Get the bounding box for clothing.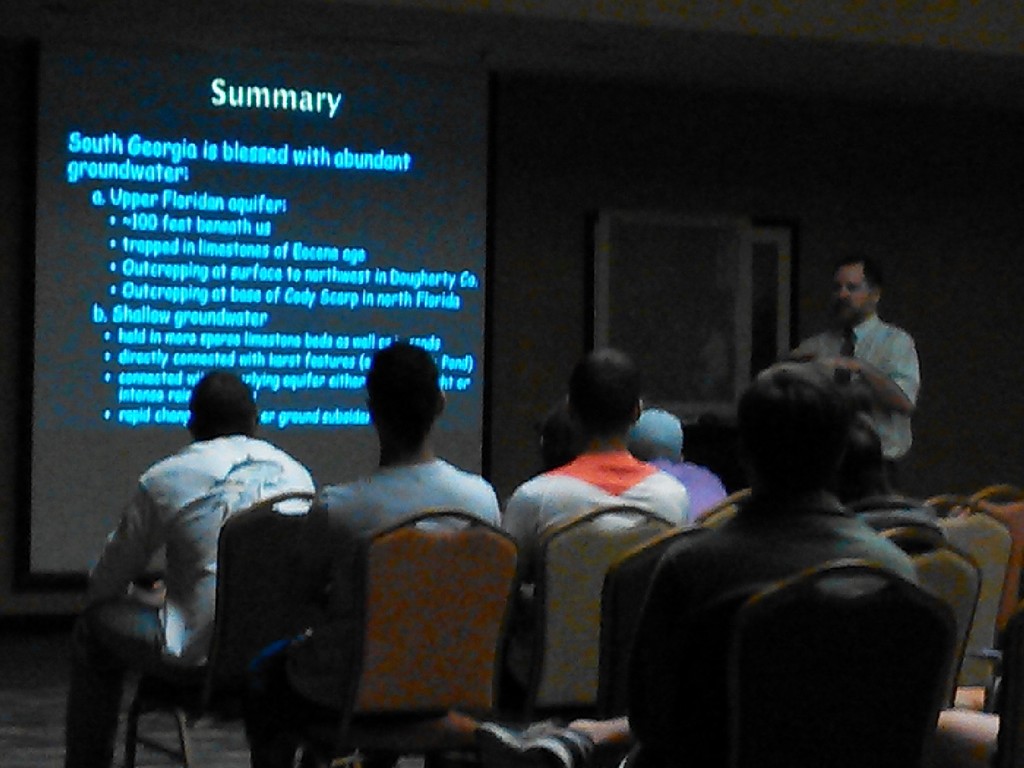
Rect(61, 429, 324, 762).
